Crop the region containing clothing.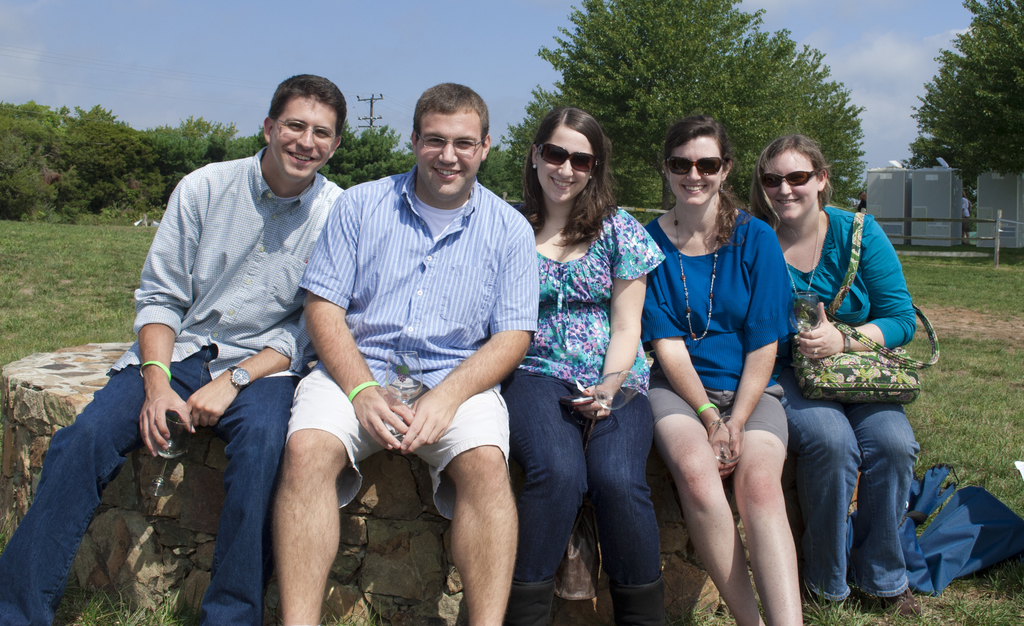
Crop region: (121,104,383,551).
